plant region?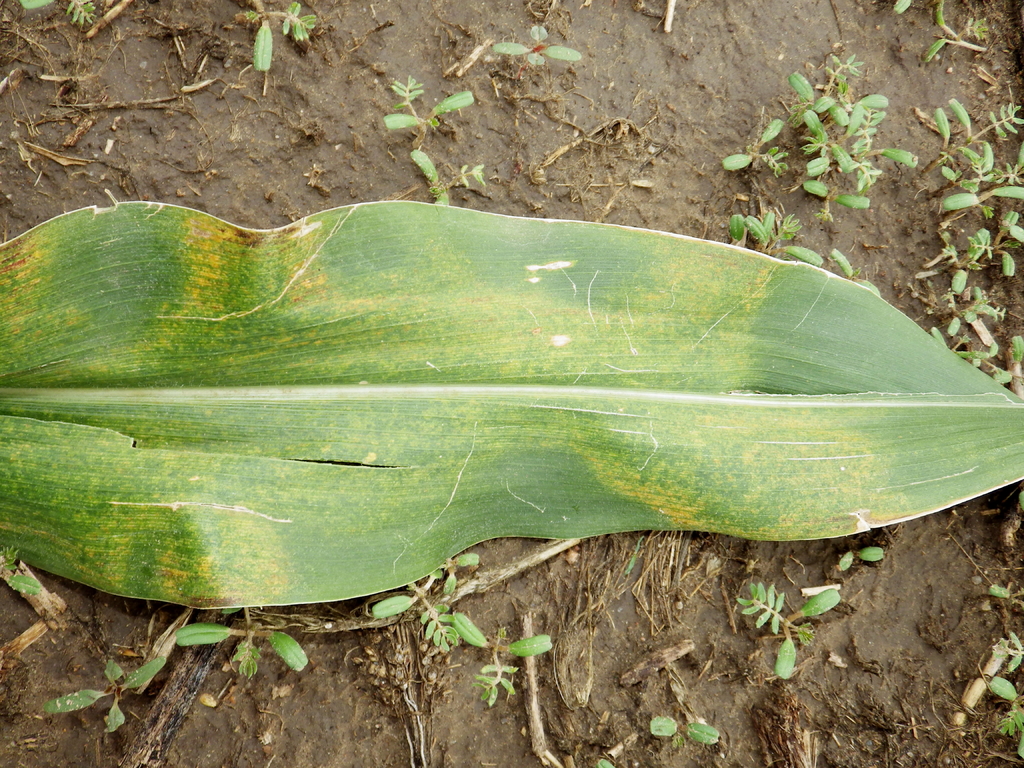
crop(650, 714, 725, 745)
